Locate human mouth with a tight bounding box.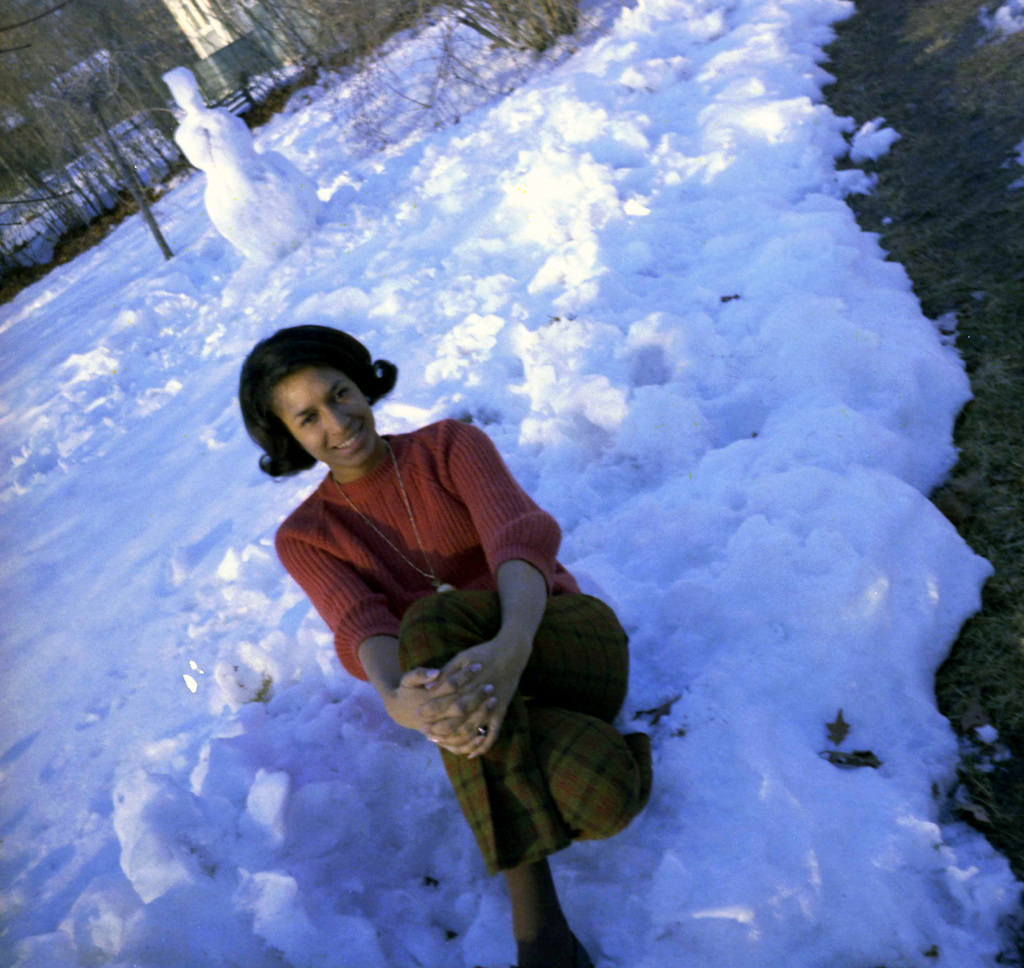
<box>329,430,362,455</box>.
